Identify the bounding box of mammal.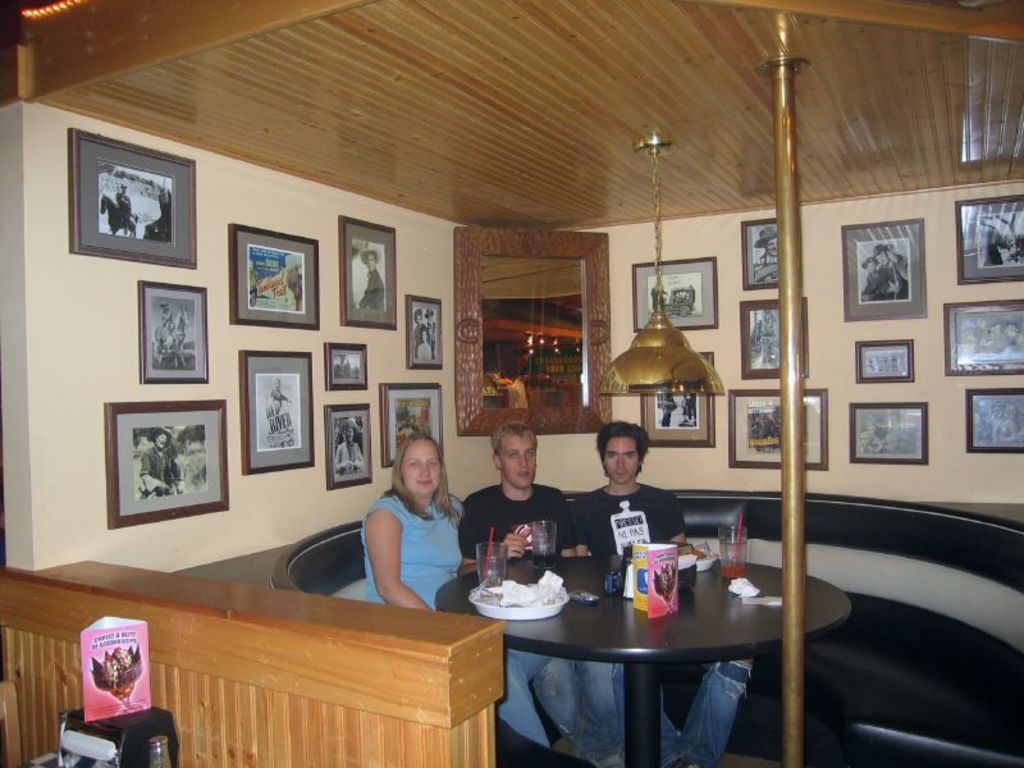
bbox=(879, 242, 910, 297).
